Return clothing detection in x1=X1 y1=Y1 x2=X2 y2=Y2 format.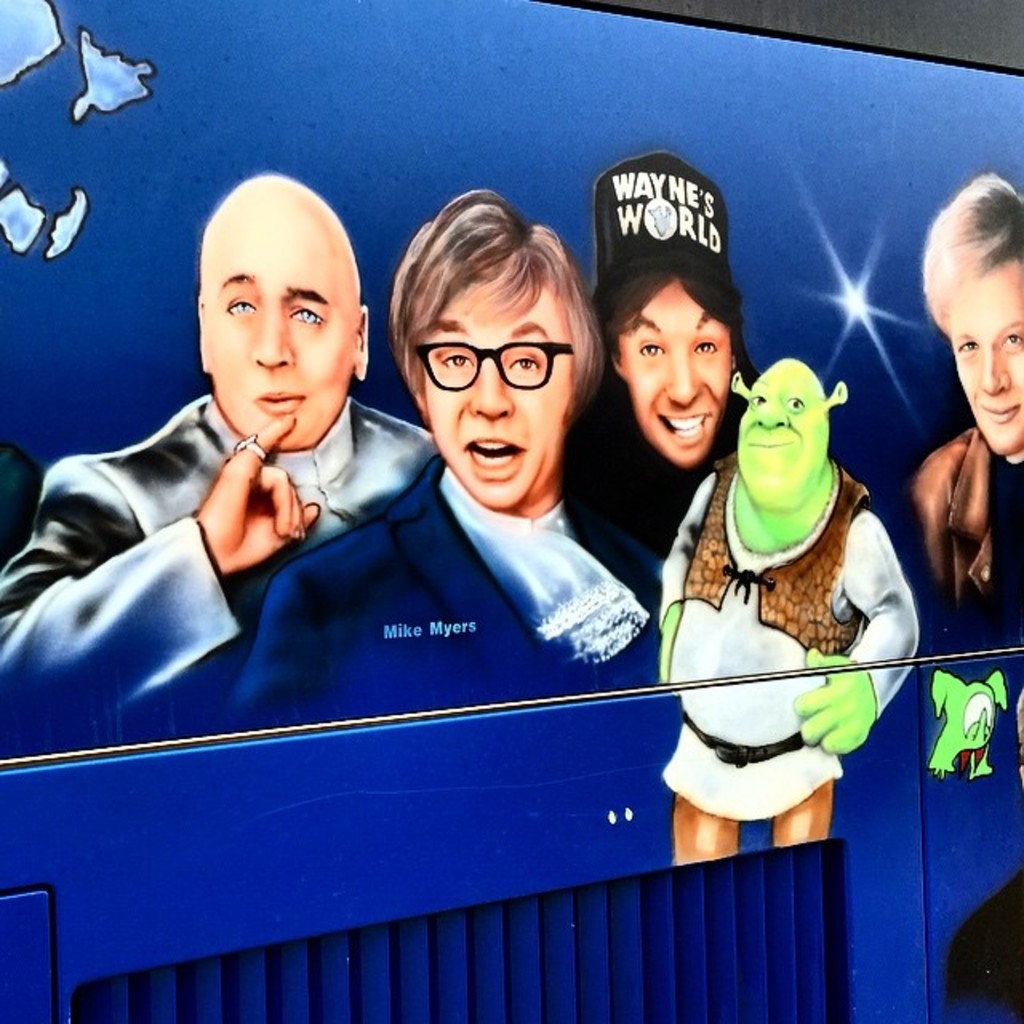
x1=683 y1=458 x2=864 y2=667.
